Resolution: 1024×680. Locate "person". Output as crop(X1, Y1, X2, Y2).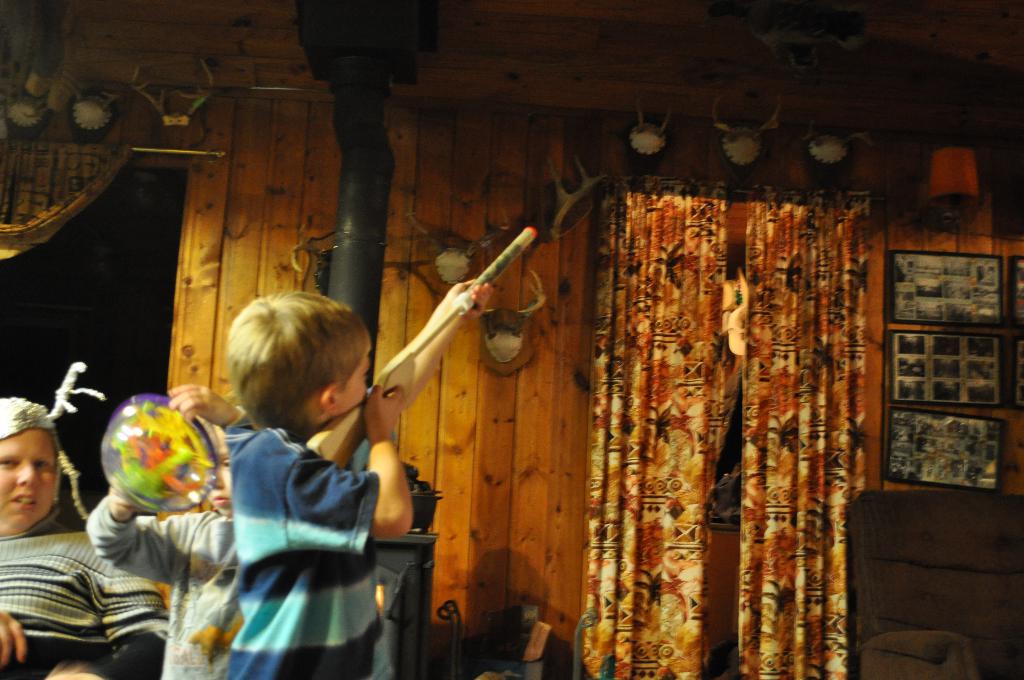
crop(178, 275, 416, 663).
